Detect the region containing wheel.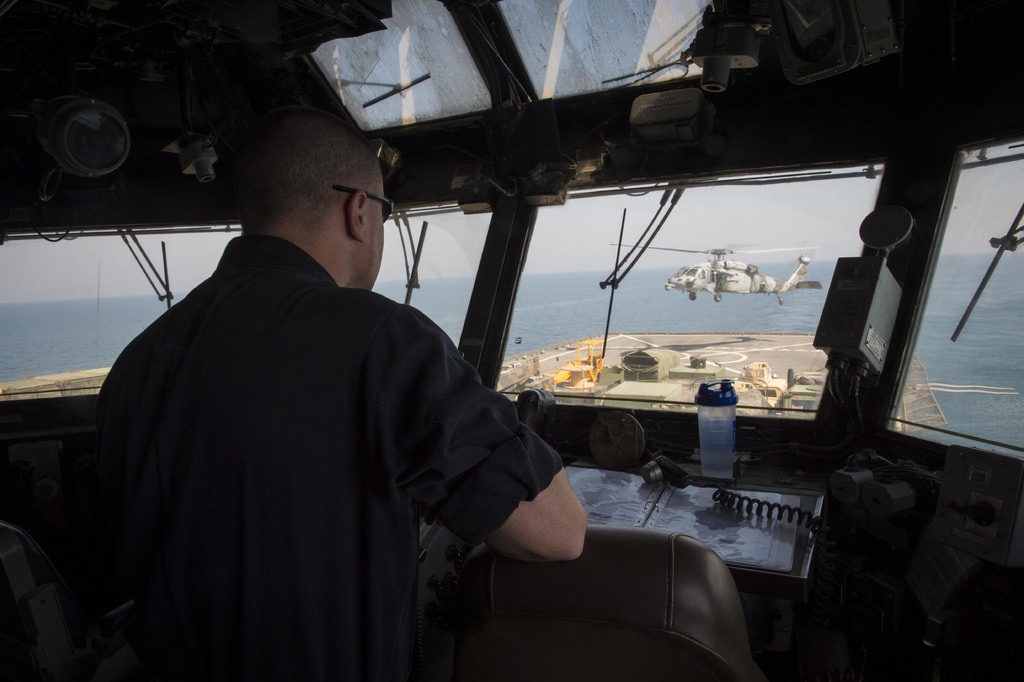
(x1=712, y1=292, x2=723, y2=302).
